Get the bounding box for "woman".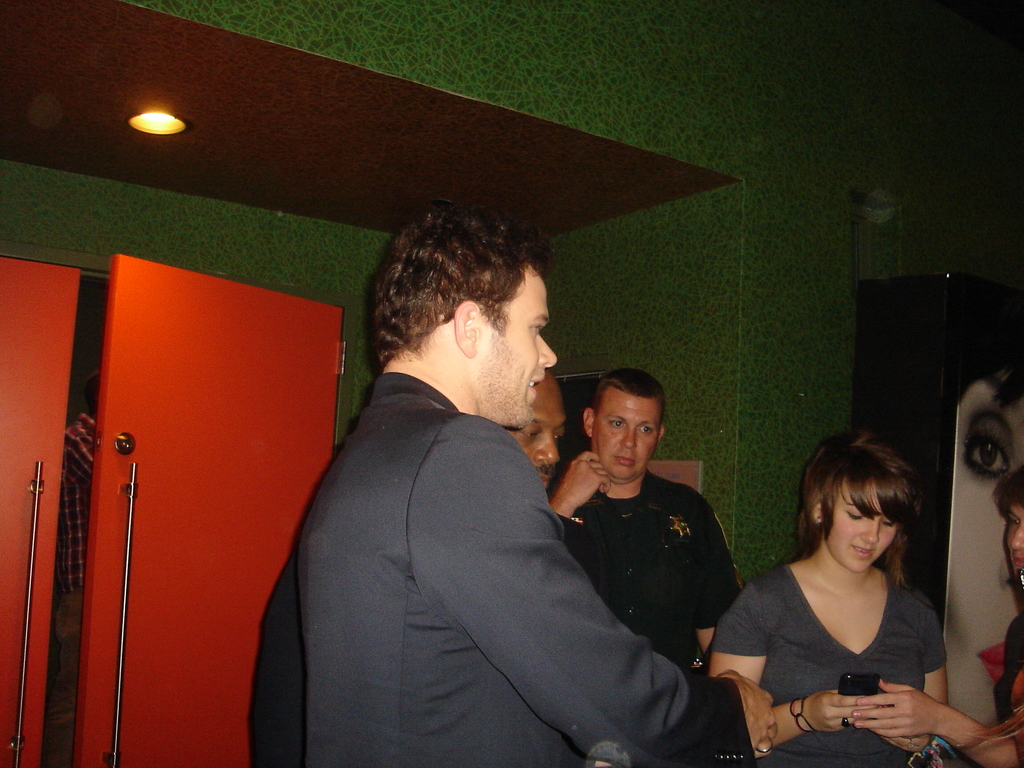
<box>925,313,1023,767</box>.
